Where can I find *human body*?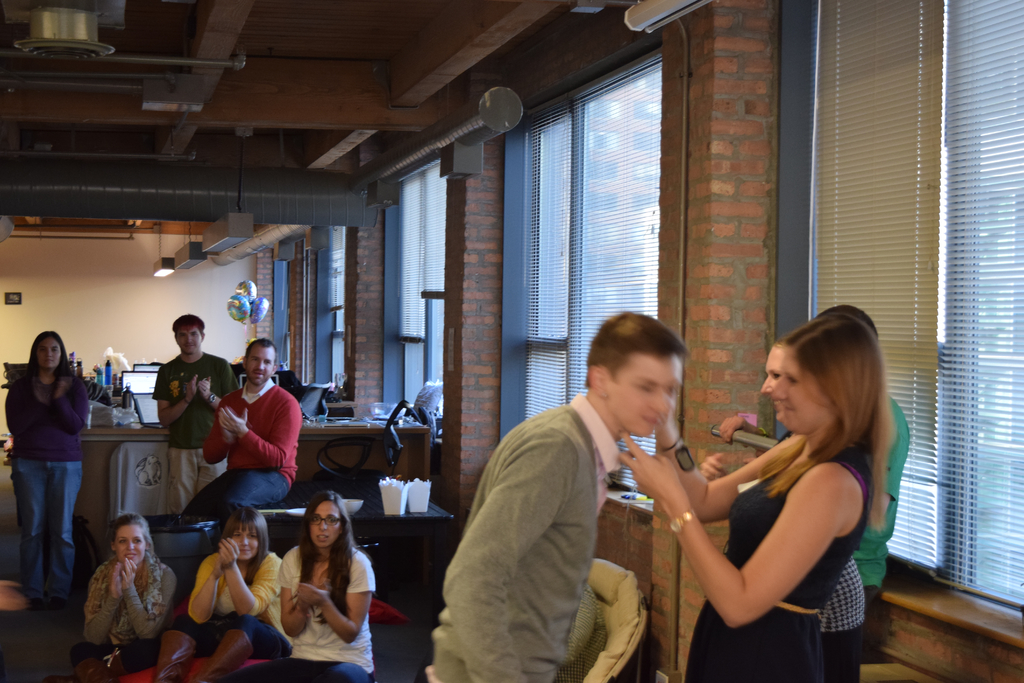
You can find it at (186,507,284,682).
